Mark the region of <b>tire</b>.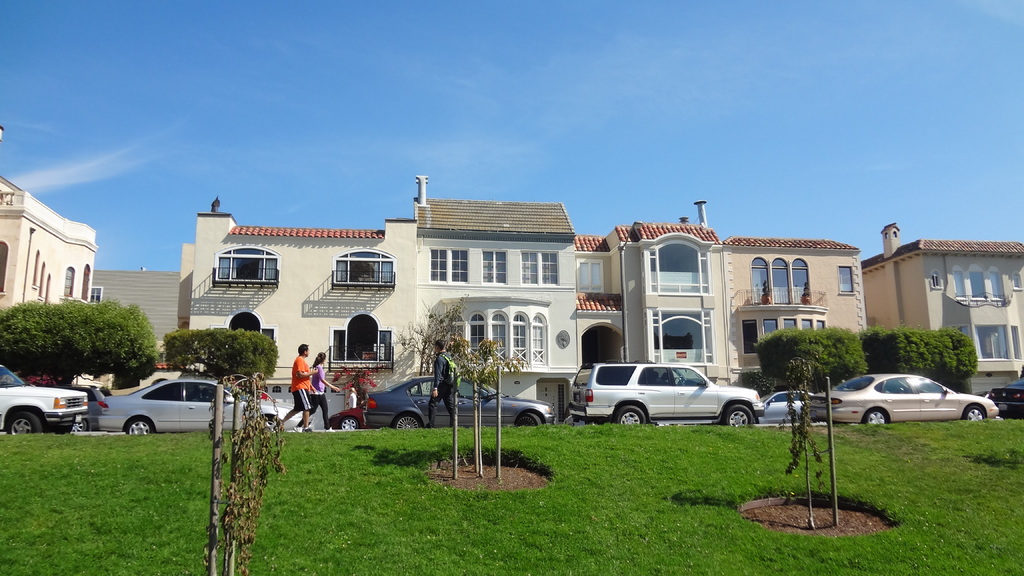
Region: [x1=124, y1=414, x2=157, y2=435].
